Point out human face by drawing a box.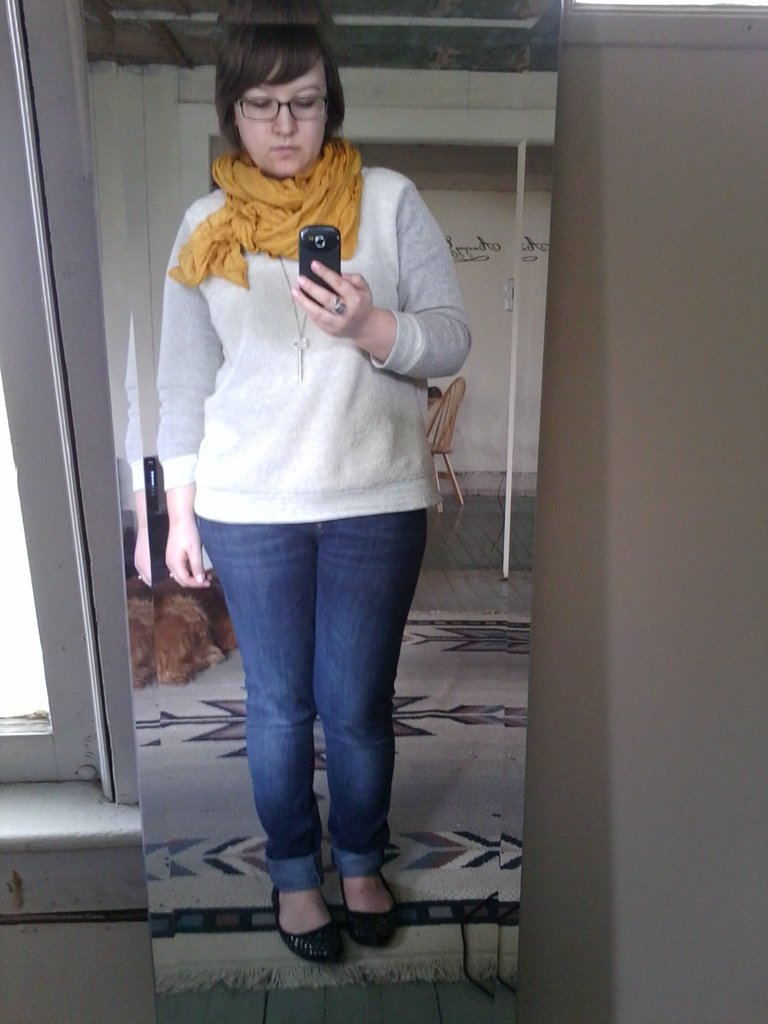
box(233, 56, 327, 173).
